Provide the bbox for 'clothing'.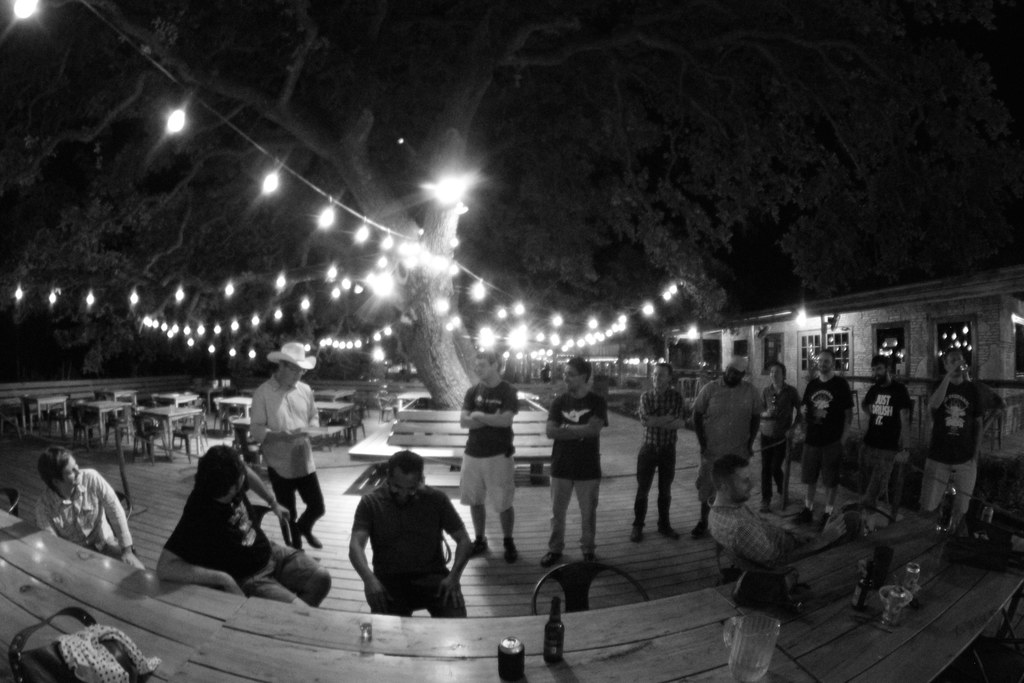
left=934, top=381, right=982, bottom=520.
